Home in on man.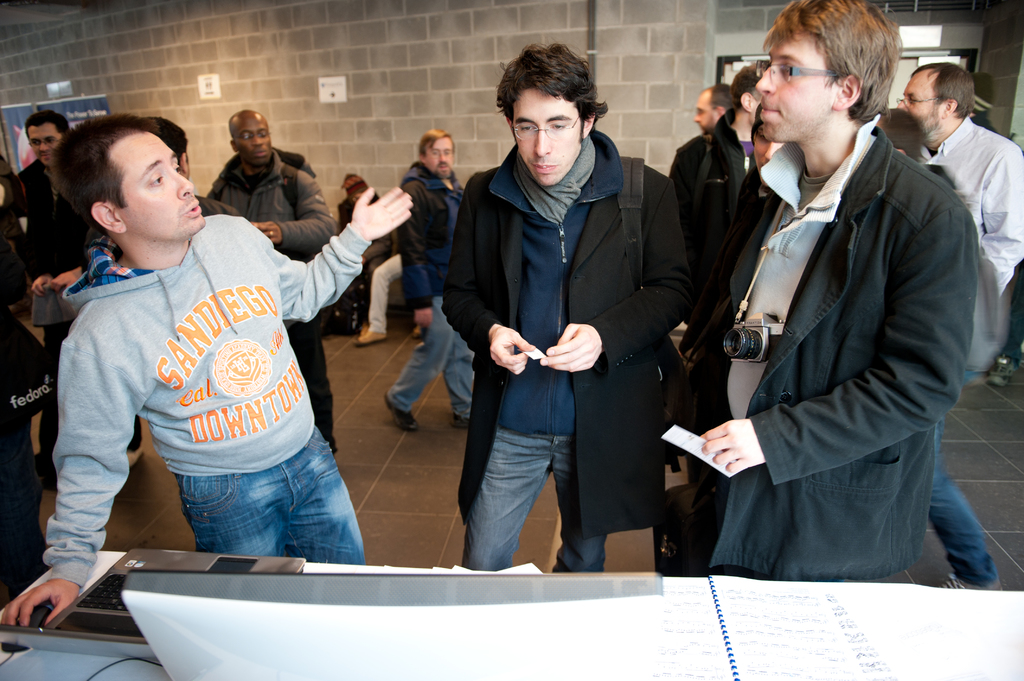
Homed in at region(892, 61, 1023, 294).
